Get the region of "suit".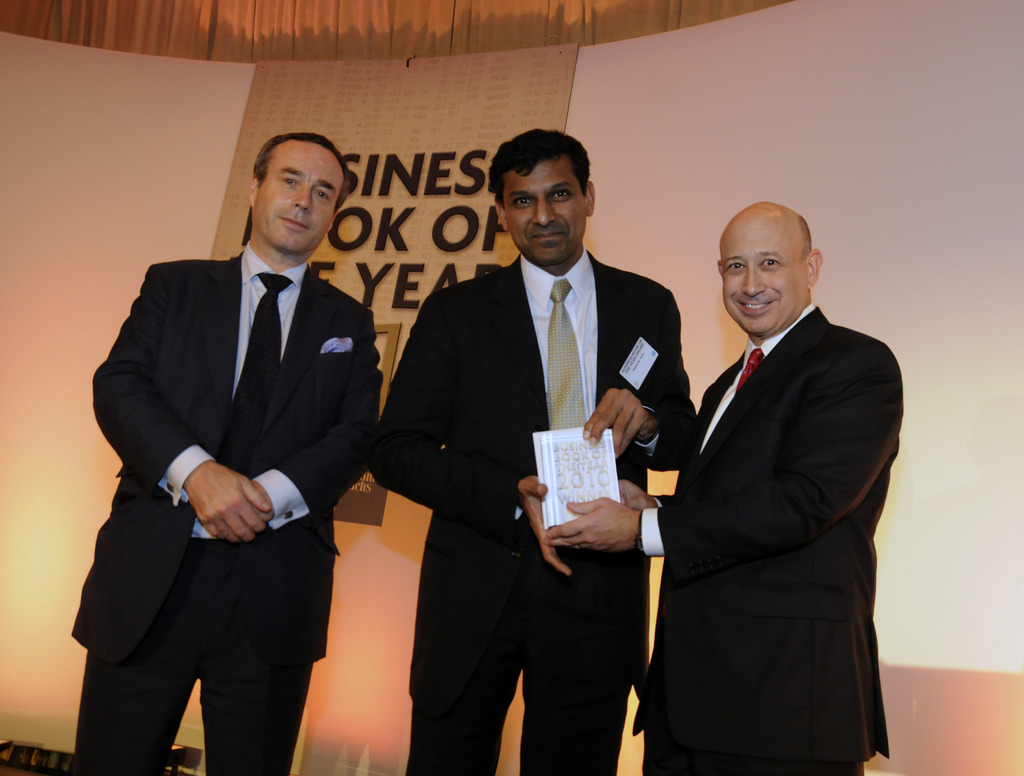
bbox=[92, 123, 387, 775].
